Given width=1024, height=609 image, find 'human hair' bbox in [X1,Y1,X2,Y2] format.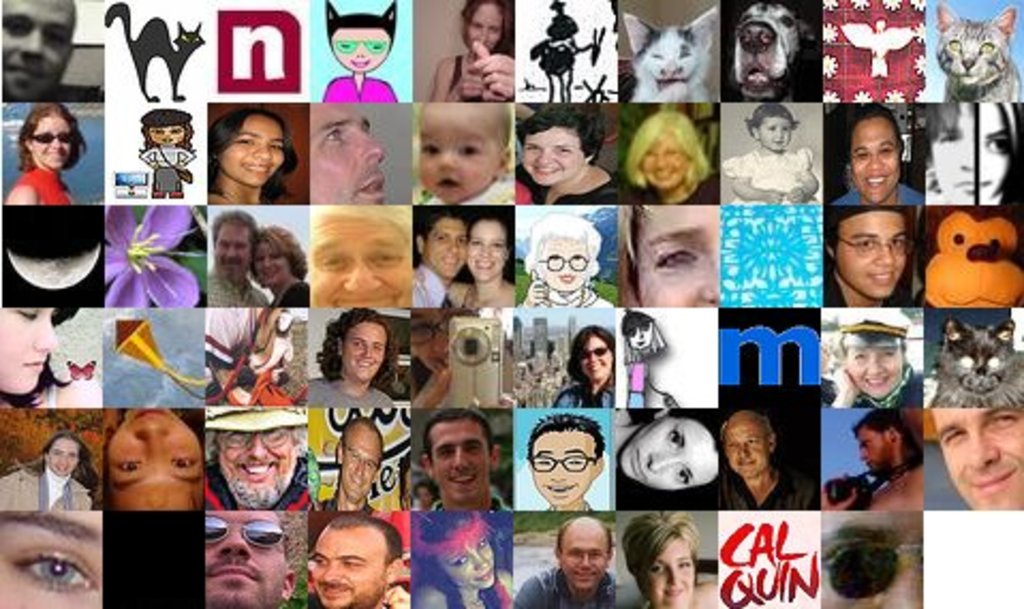
[419,410,494,466].
